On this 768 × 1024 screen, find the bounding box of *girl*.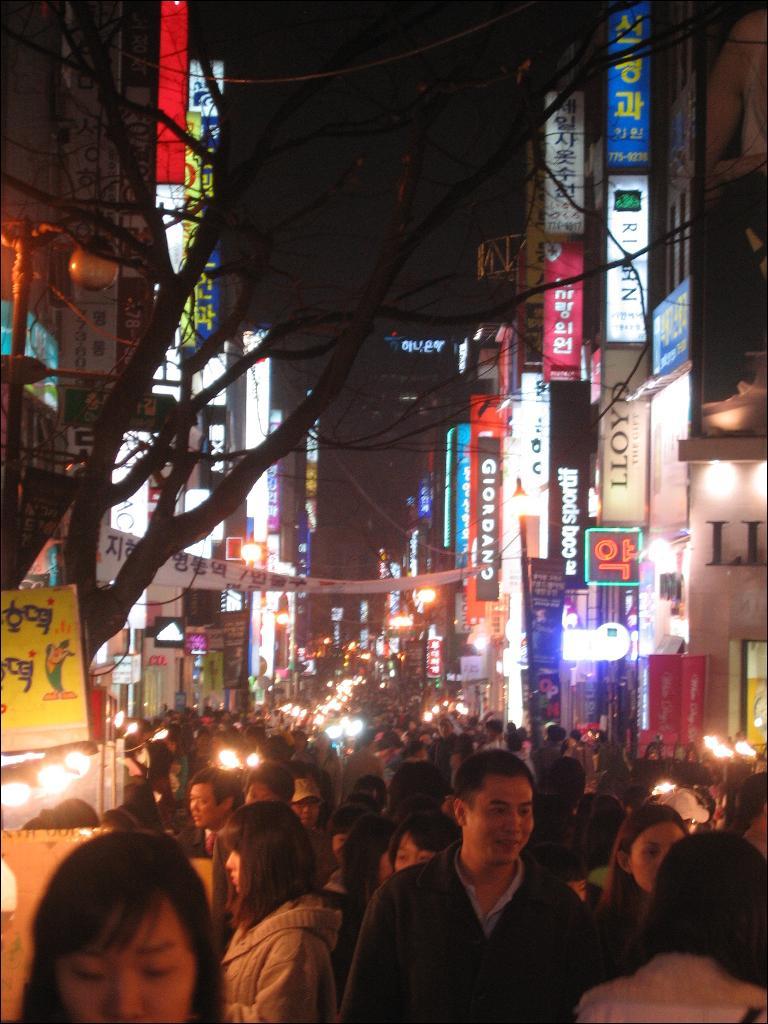
Bounding box: bbox(225, 895, 340, 1023).
